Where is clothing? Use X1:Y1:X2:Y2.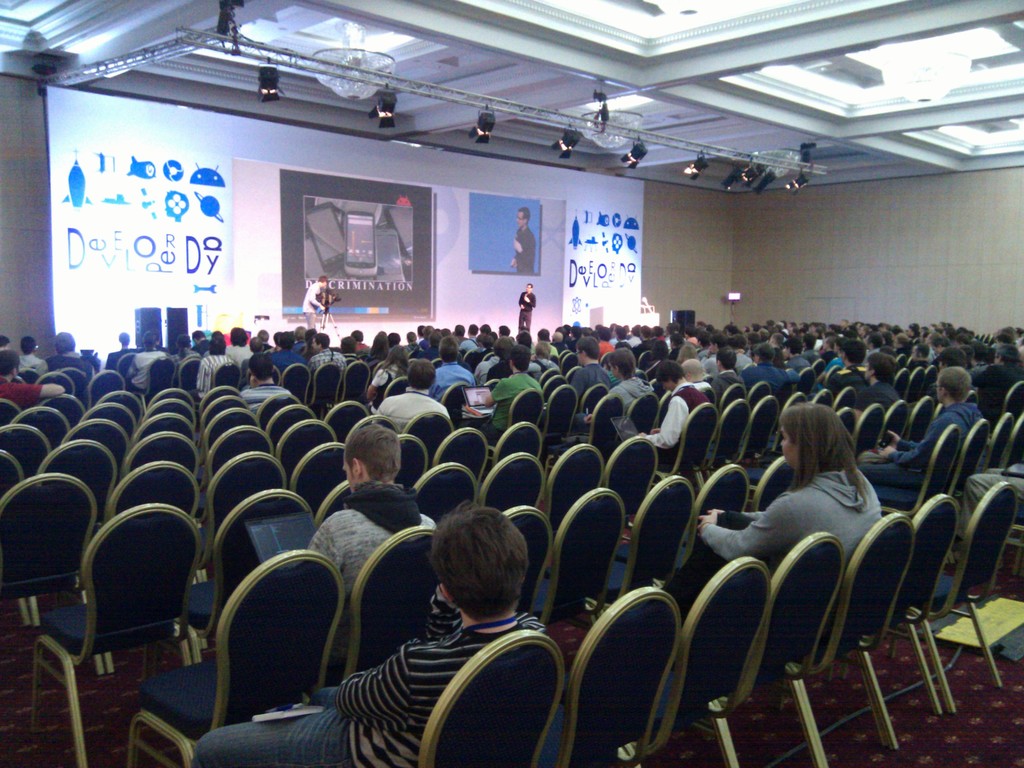
508:227:536:275.
